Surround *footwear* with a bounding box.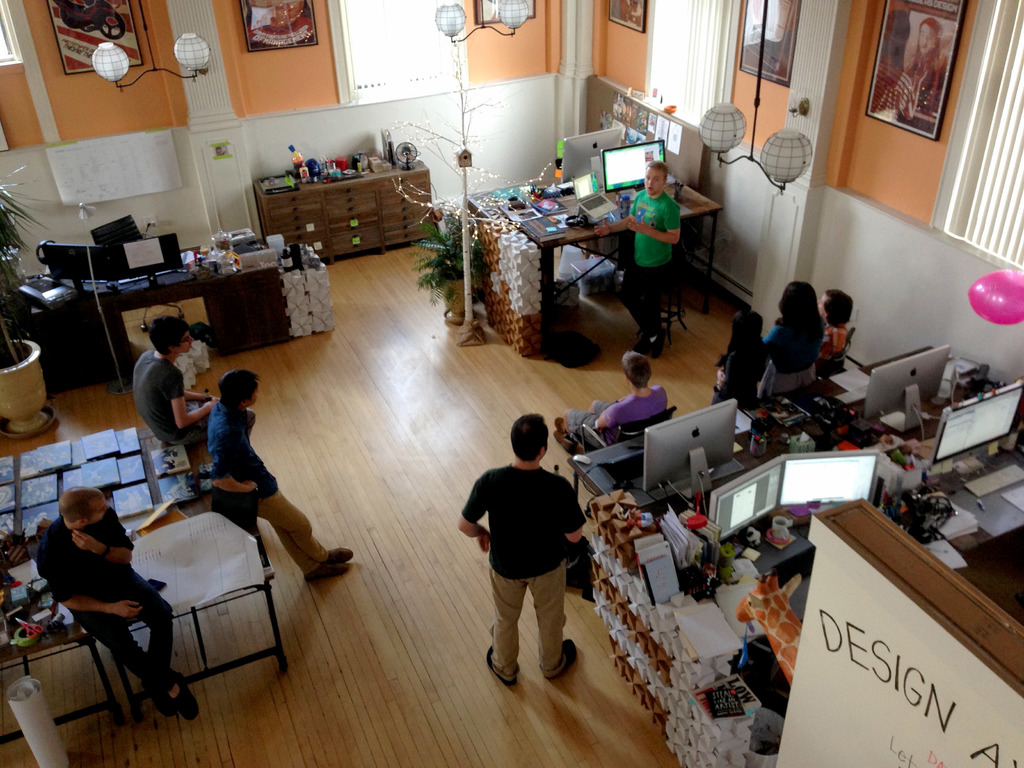
Rect(649, 325, 668, 358).
